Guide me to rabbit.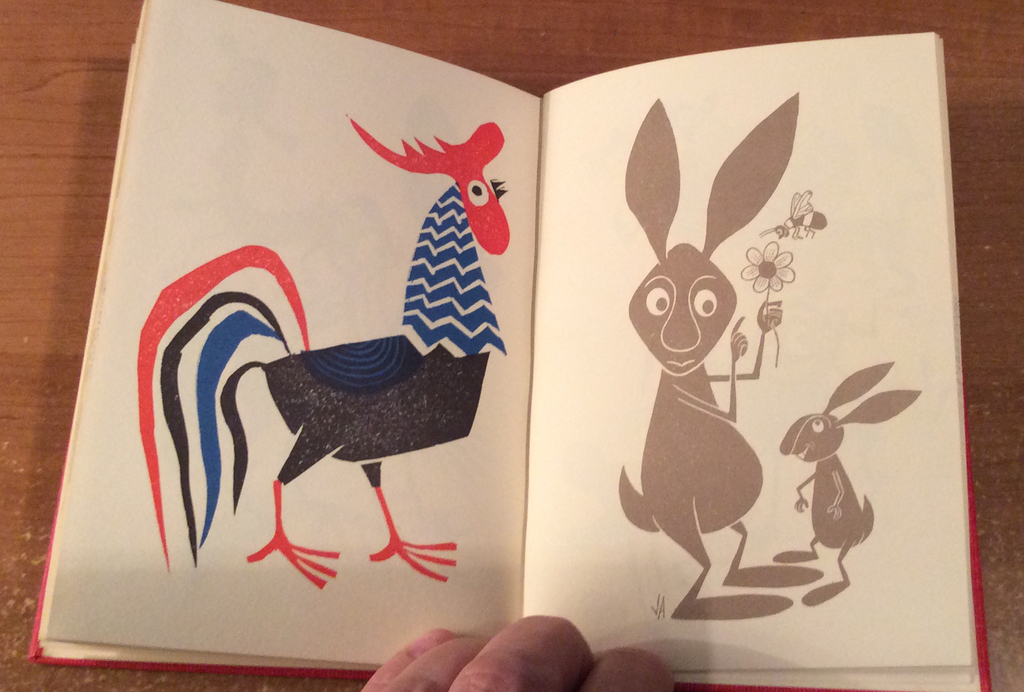
Guidance: 774, 358, 921, 608.
